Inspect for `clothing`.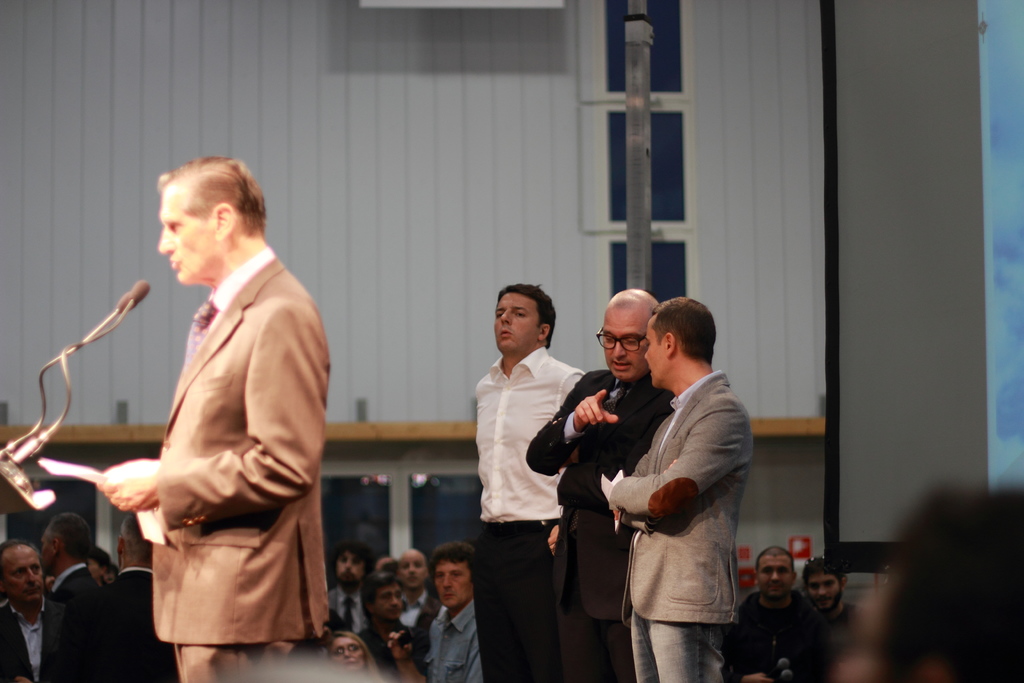
Inspection: x1=523 y1=372 x2=678 y2=679.
